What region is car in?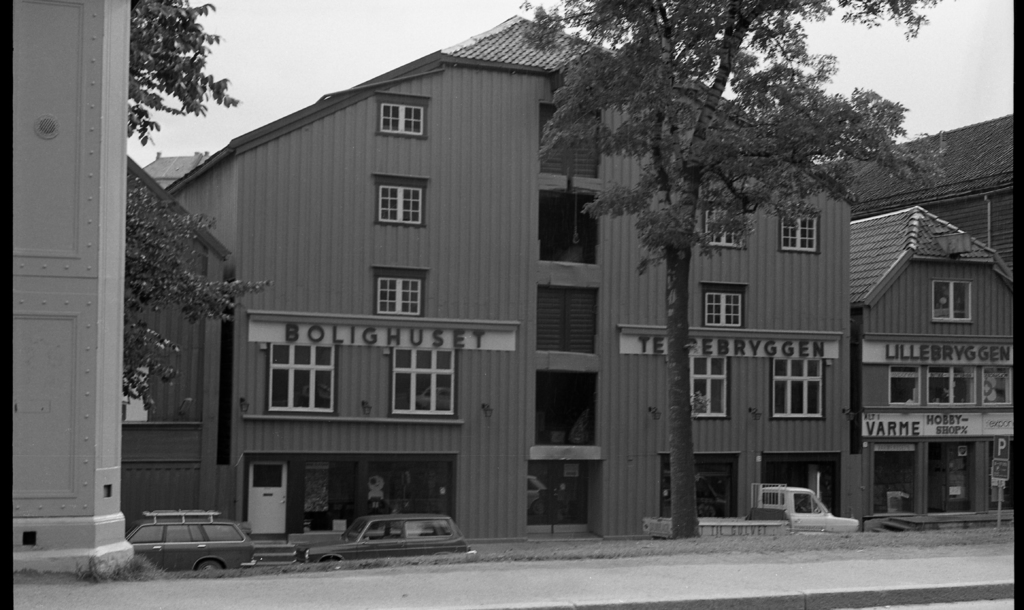
bbox=(122, 516, 259, 583).
